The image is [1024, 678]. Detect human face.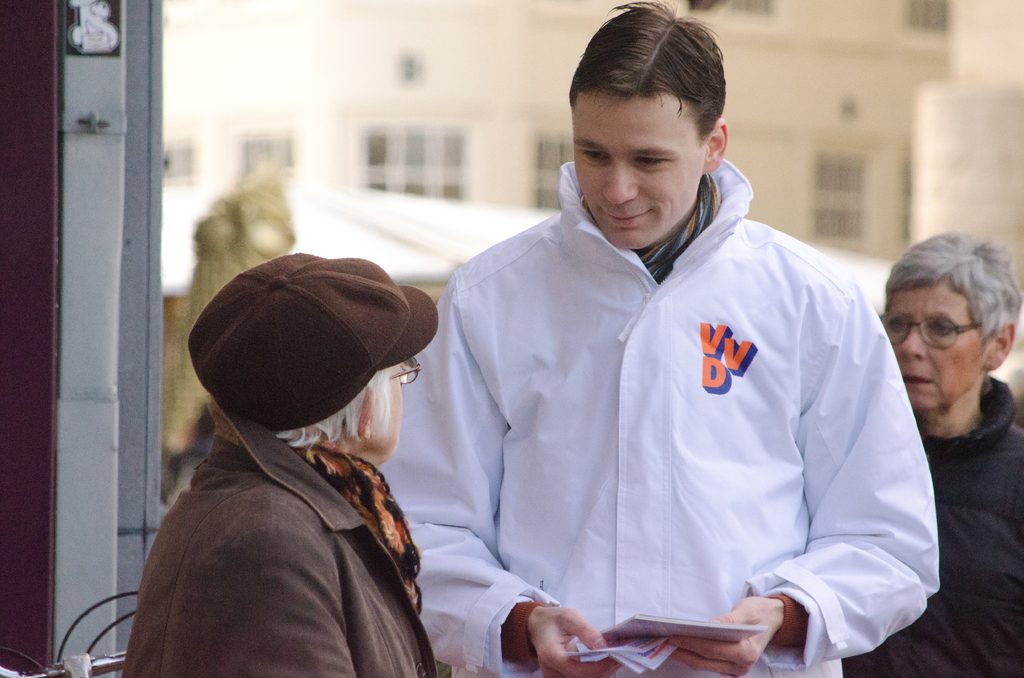
Detection: <bbox>569, 95, 710, 255</bbox>.
